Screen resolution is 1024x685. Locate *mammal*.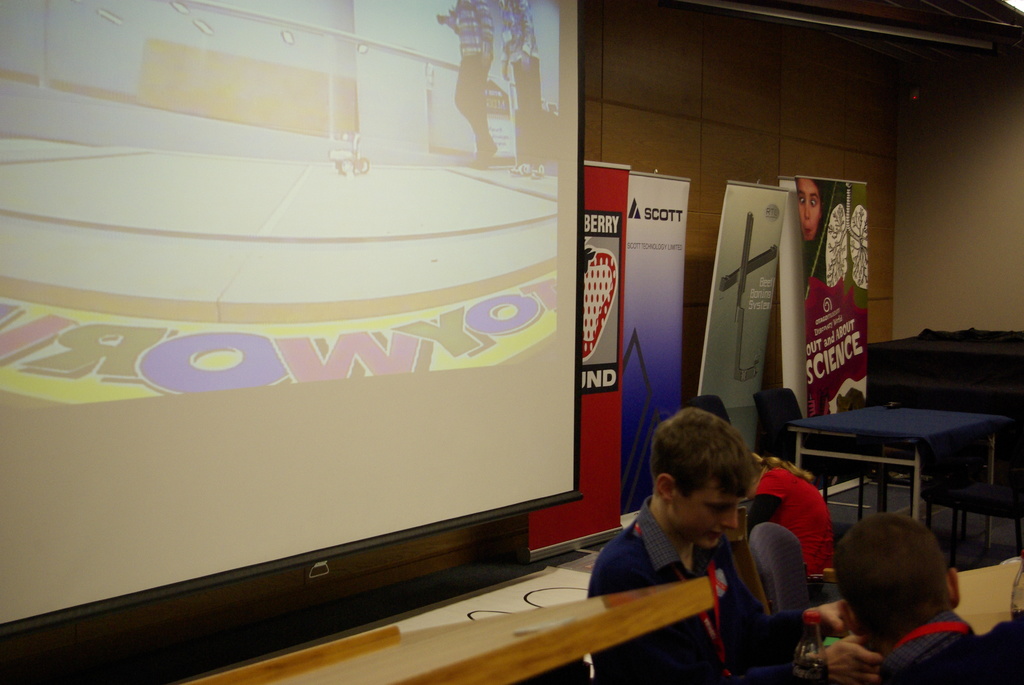
{"x1": 792, "y1": 174, "x2": 837, "y2": 242}.
